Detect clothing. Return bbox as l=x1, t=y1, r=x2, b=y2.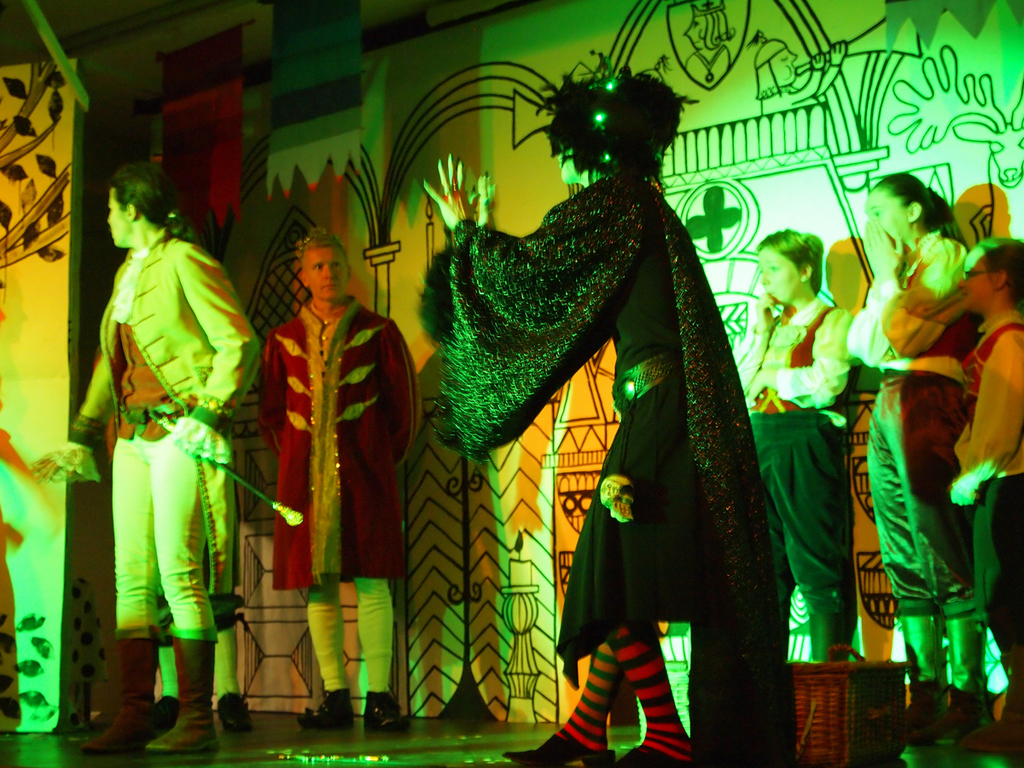
l=257, t=290, r=417, b=666.
